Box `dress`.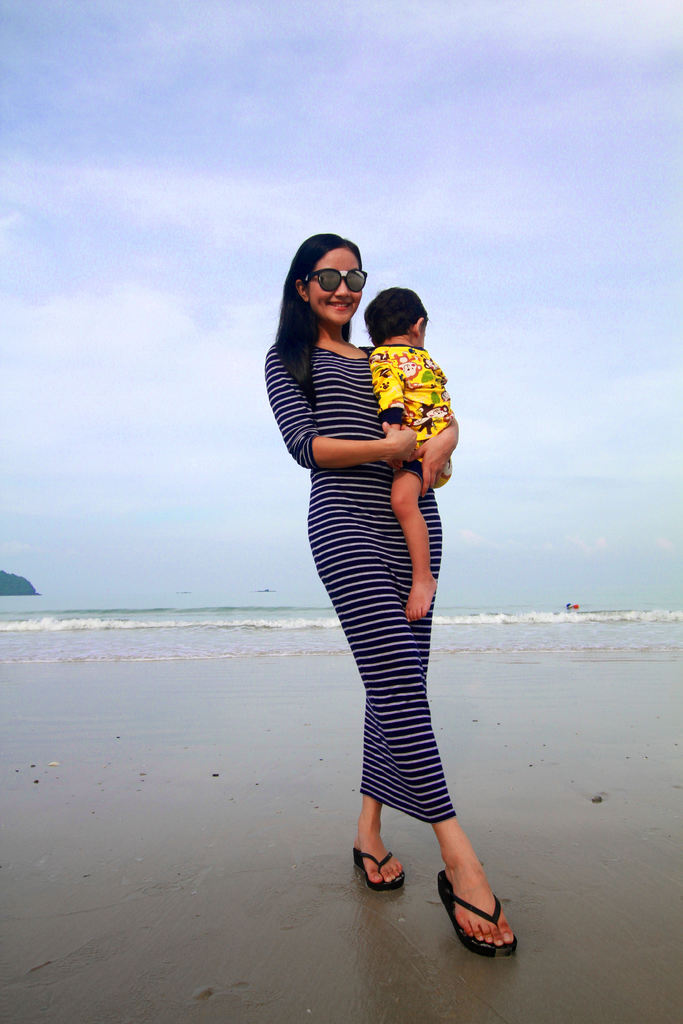
[left=254, top=335, right=455, bottom=833].
